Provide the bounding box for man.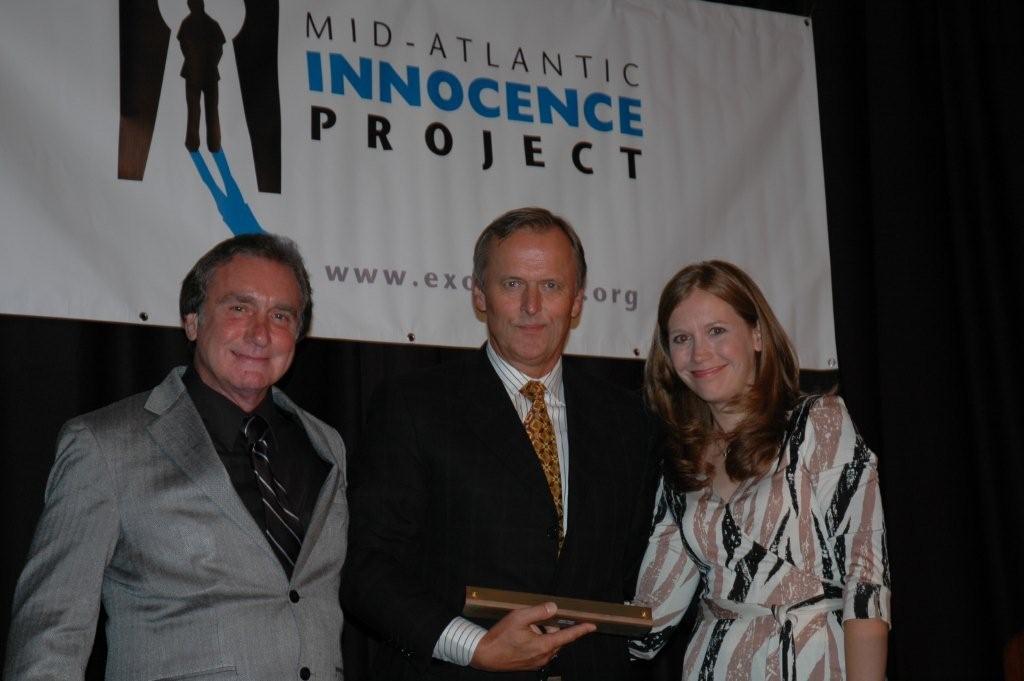
x1=338, y1=204, x2=678, y2=680.
